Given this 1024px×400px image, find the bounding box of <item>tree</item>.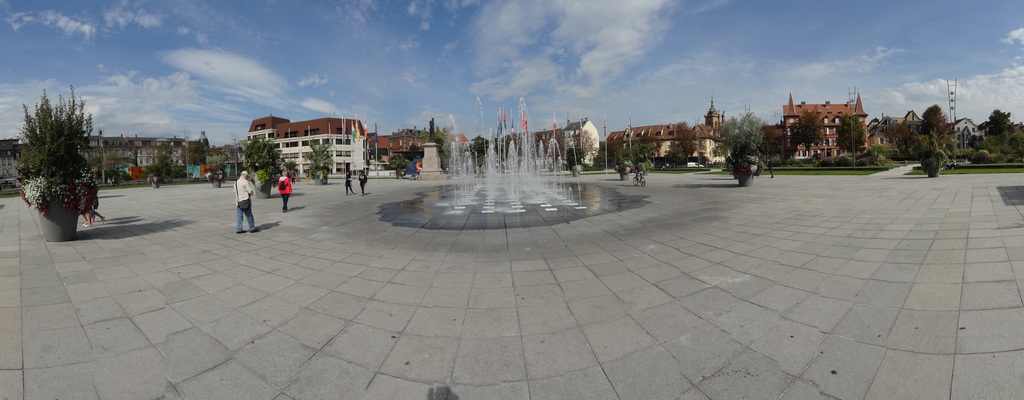
bbox(256, 134, 278, 206).
